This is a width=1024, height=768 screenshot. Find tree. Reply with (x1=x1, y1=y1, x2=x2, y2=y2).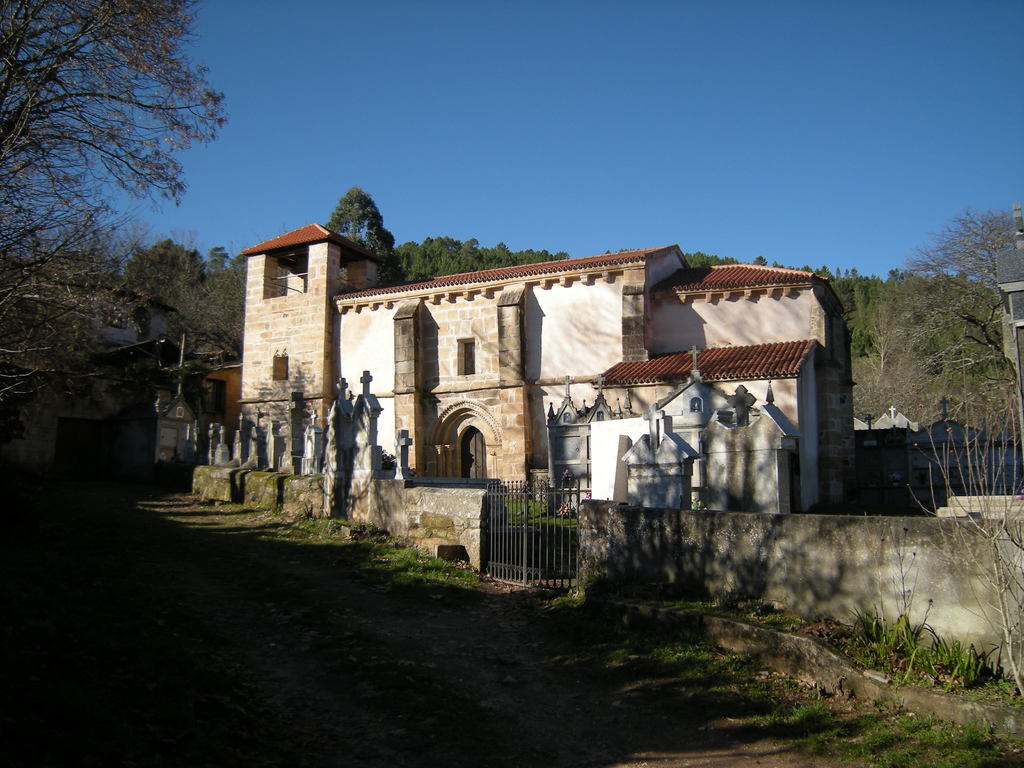
(x1=122, y1=237, x2=191, y2=310).
